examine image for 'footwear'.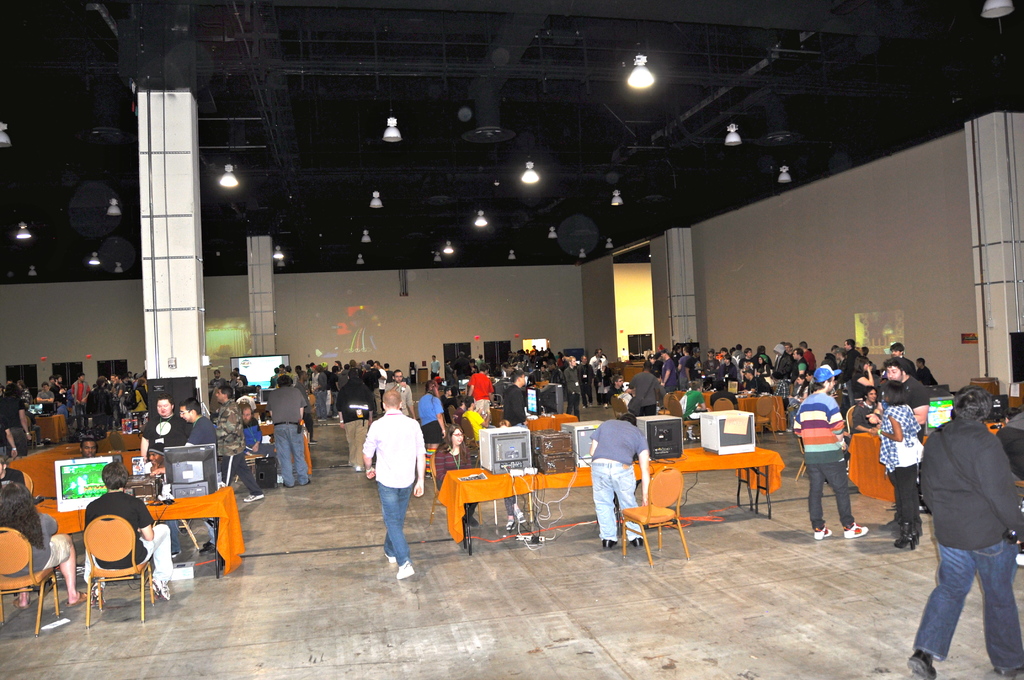
Examination result: [x1=91, y1=580, x2=111, y2=610].
